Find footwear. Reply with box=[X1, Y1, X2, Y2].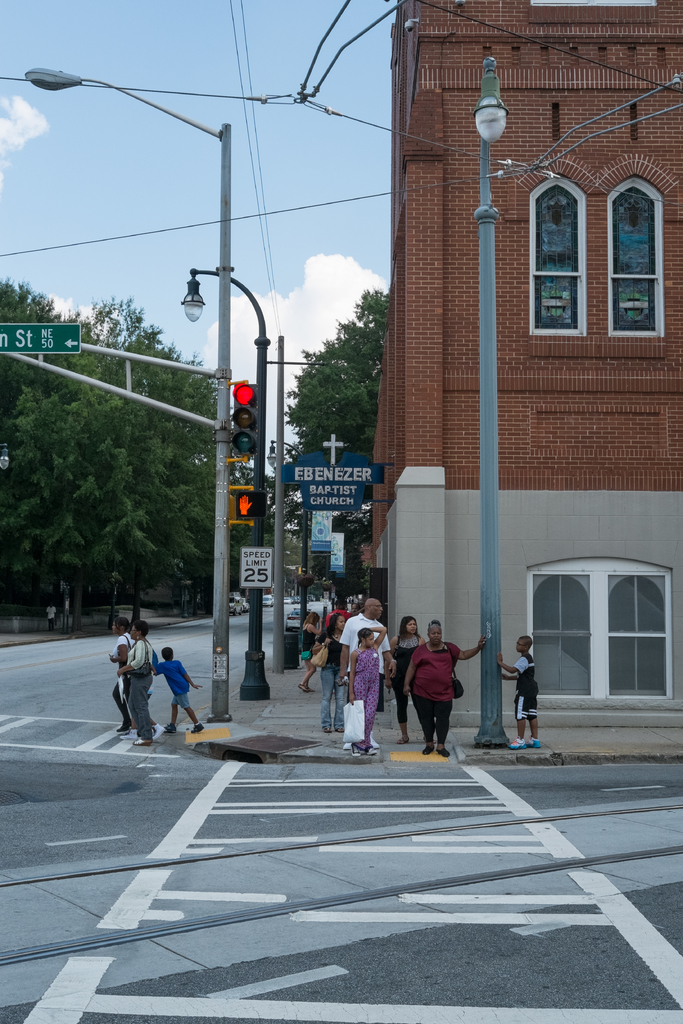
box=[336, 729, 343, 733].
